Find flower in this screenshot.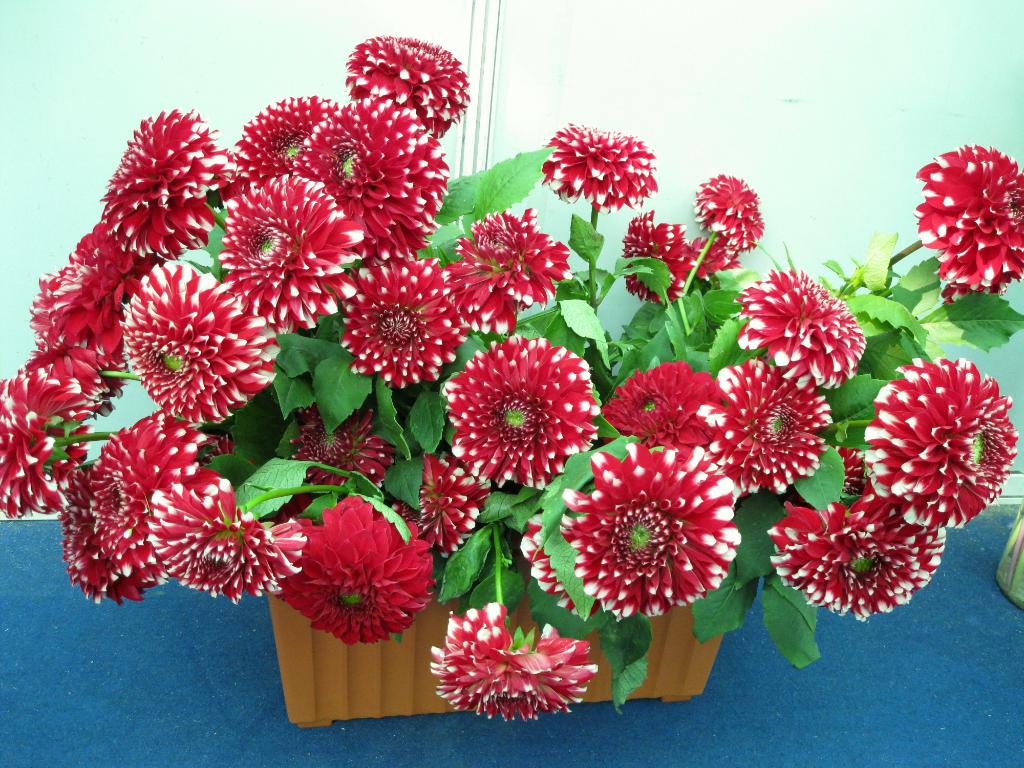
The bounding box for flower is region(763, 486, 948, 618).
